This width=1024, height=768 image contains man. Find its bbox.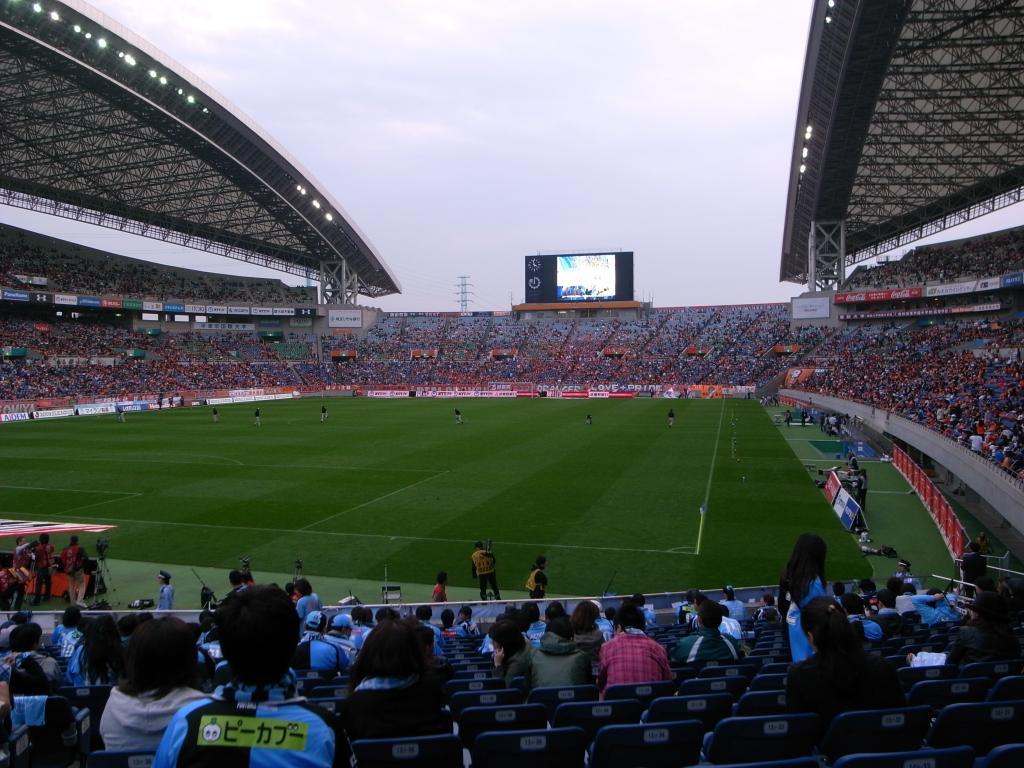
box(412, 605, 437, 630).
